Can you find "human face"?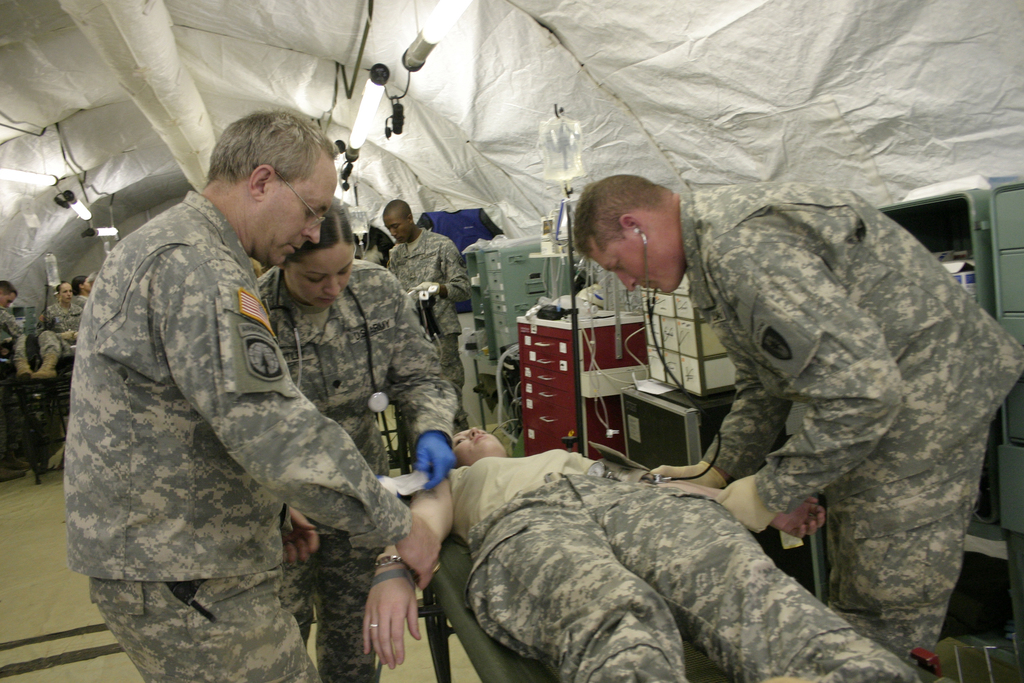
Yes, bounding box: [81,278,92,293].
